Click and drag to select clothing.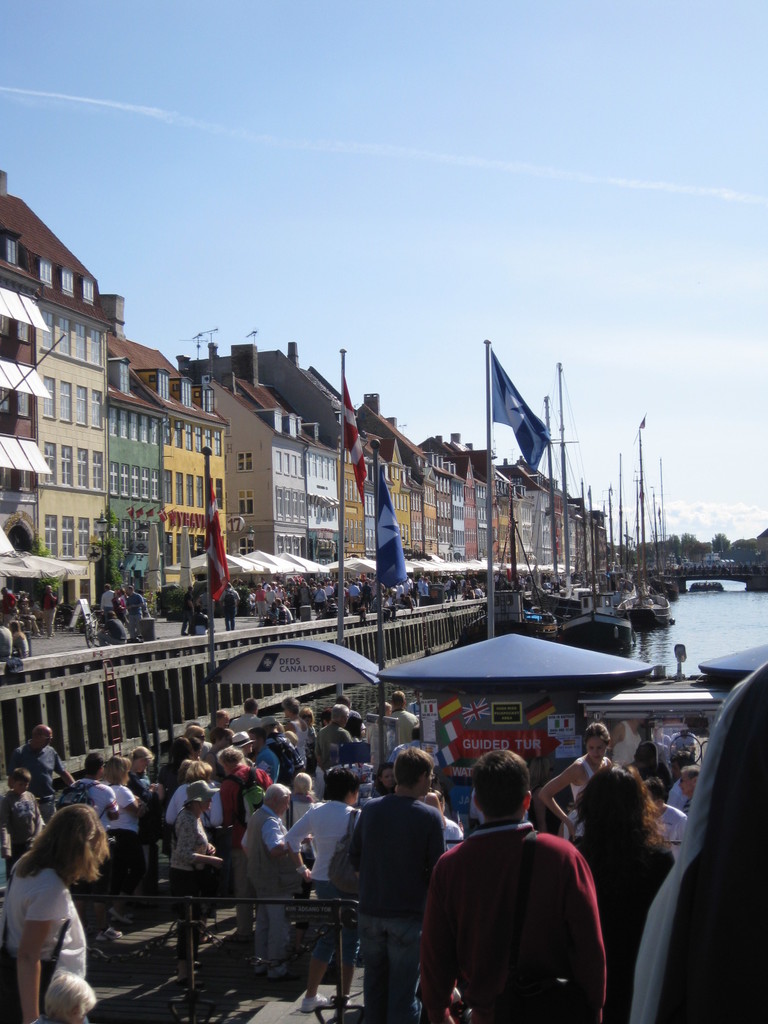
Selection: bbox=[287, 789, 315, 867].
